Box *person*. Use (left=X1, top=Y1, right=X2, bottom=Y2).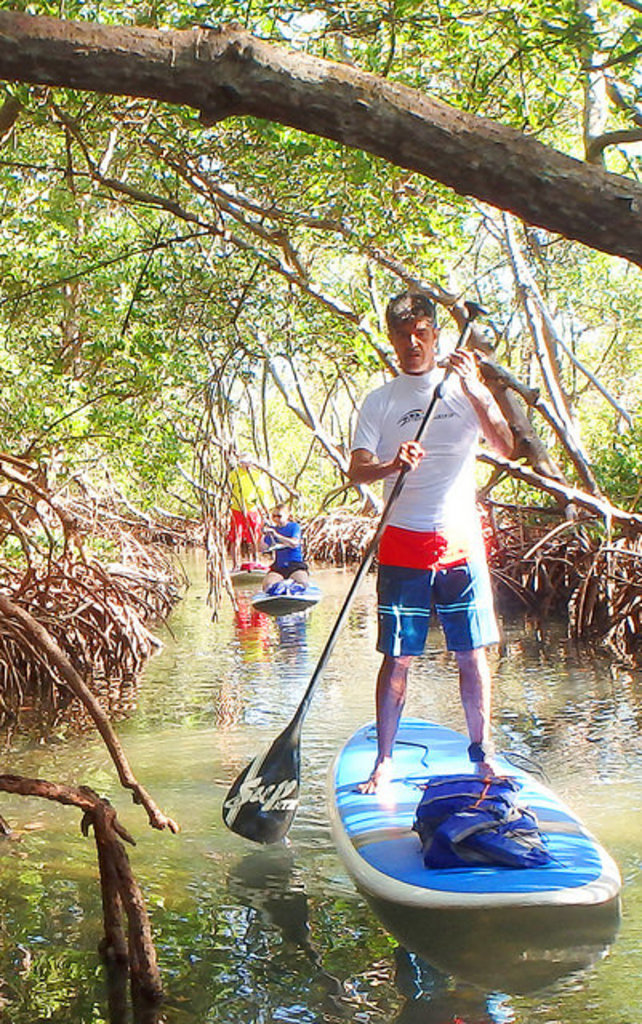
(left=259, top=504, right=314, bottom=589).
